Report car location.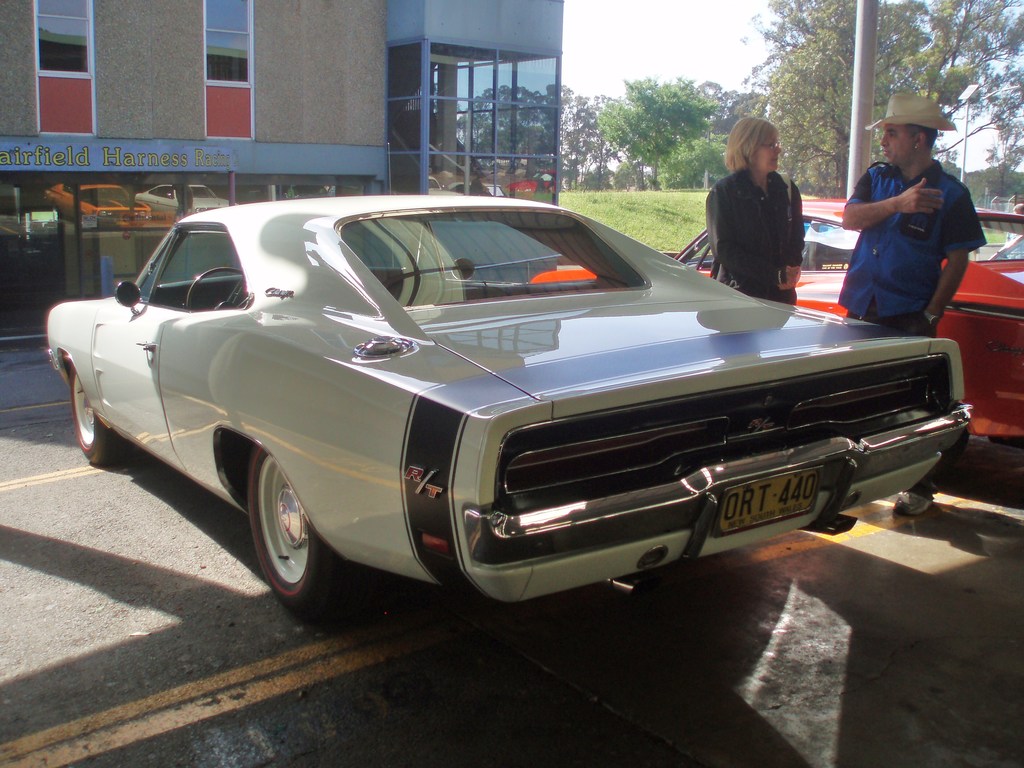
Report: <region>50, 188, 969, 620</region>.
